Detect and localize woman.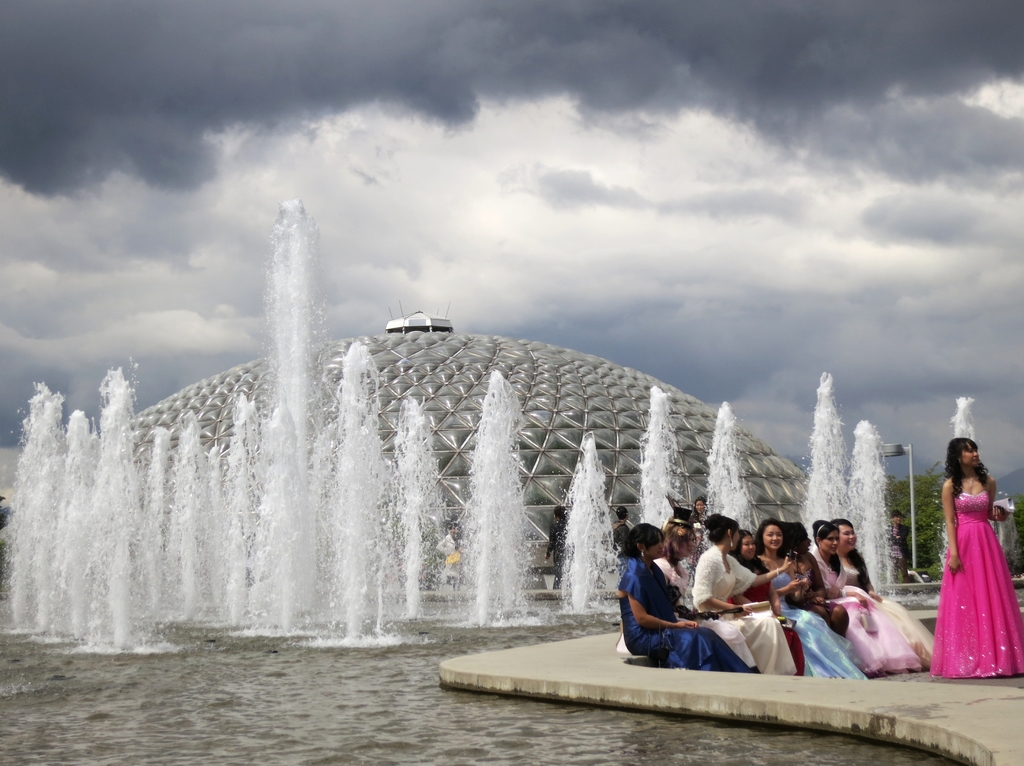
Localized at l=688, t=511, r=792, b=676.
